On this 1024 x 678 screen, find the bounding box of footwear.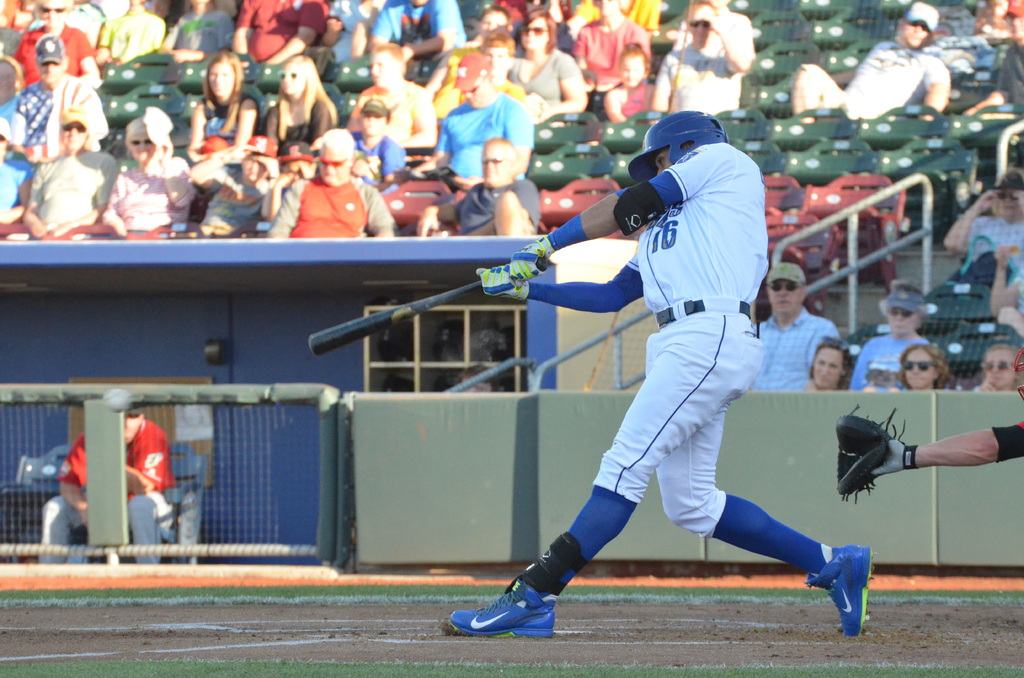
Bounding box: region(808, 543, 876, 638).
